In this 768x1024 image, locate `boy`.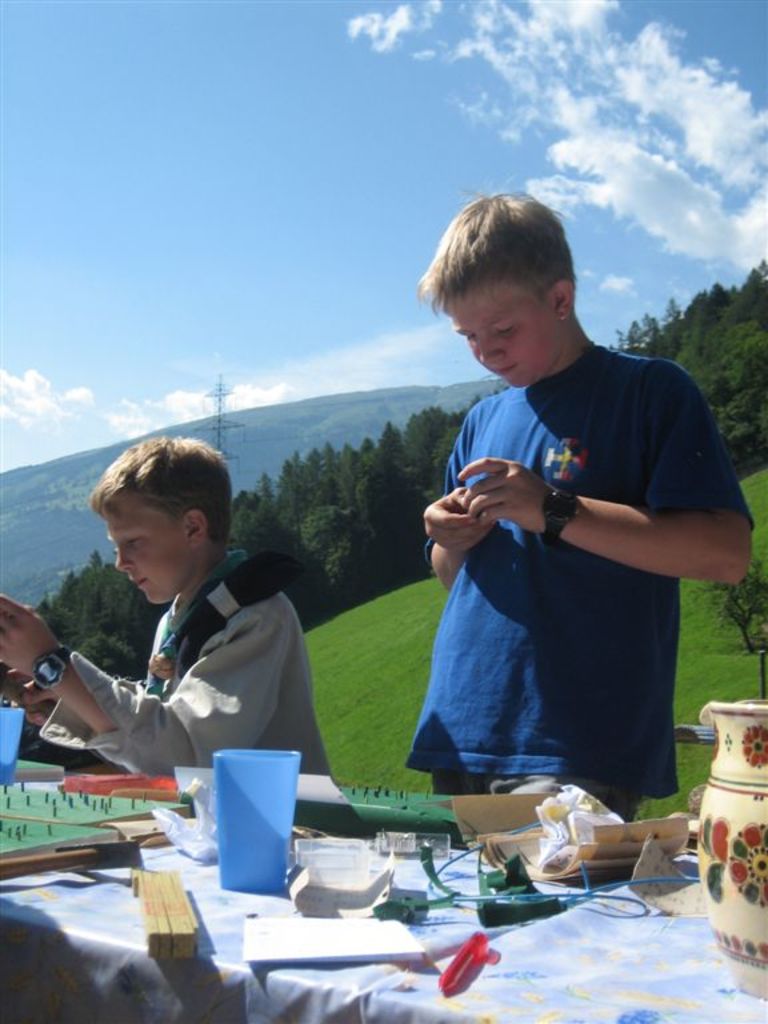
Bounding box: locate(380, 195, 737, 828).
